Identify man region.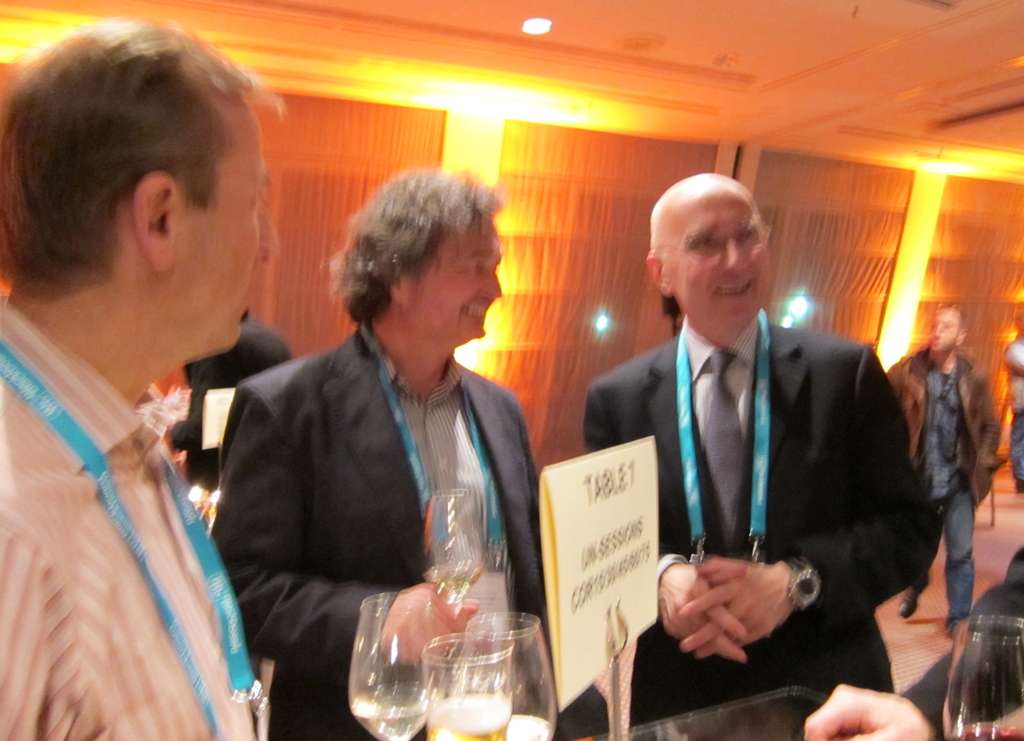
Region: (x1=1002, y1=305, x2=1023, y2=493).
